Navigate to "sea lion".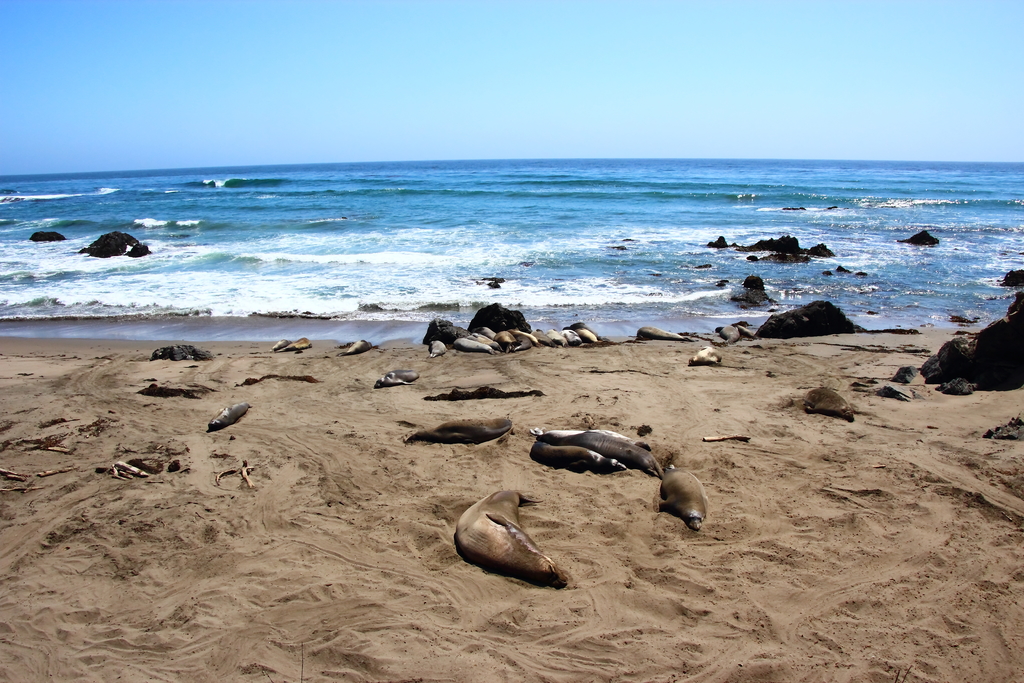
Navigation target: 273, 339, 289, 350.
